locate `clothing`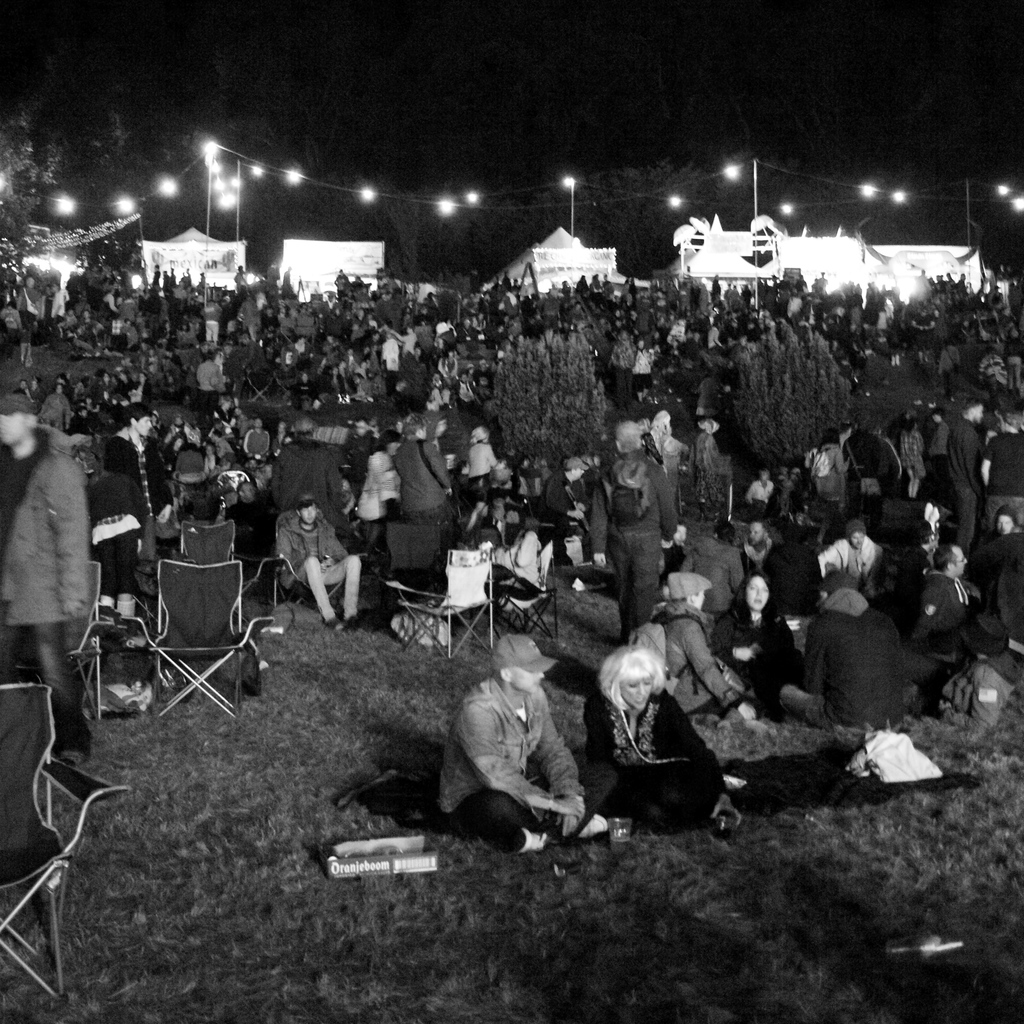
x1=663, y1=607, x2=739, y2=722
